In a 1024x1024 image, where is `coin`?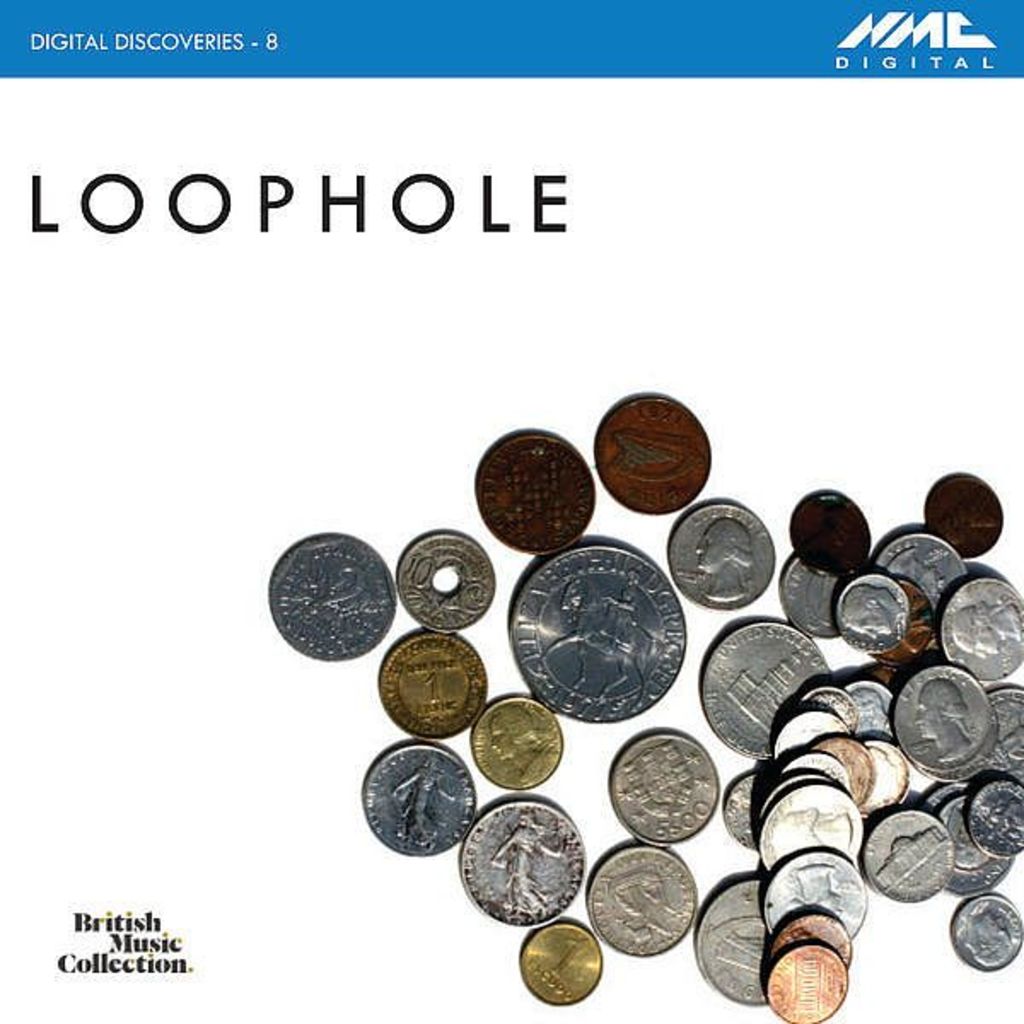
<region>765, 911, 852, 975</region>.
